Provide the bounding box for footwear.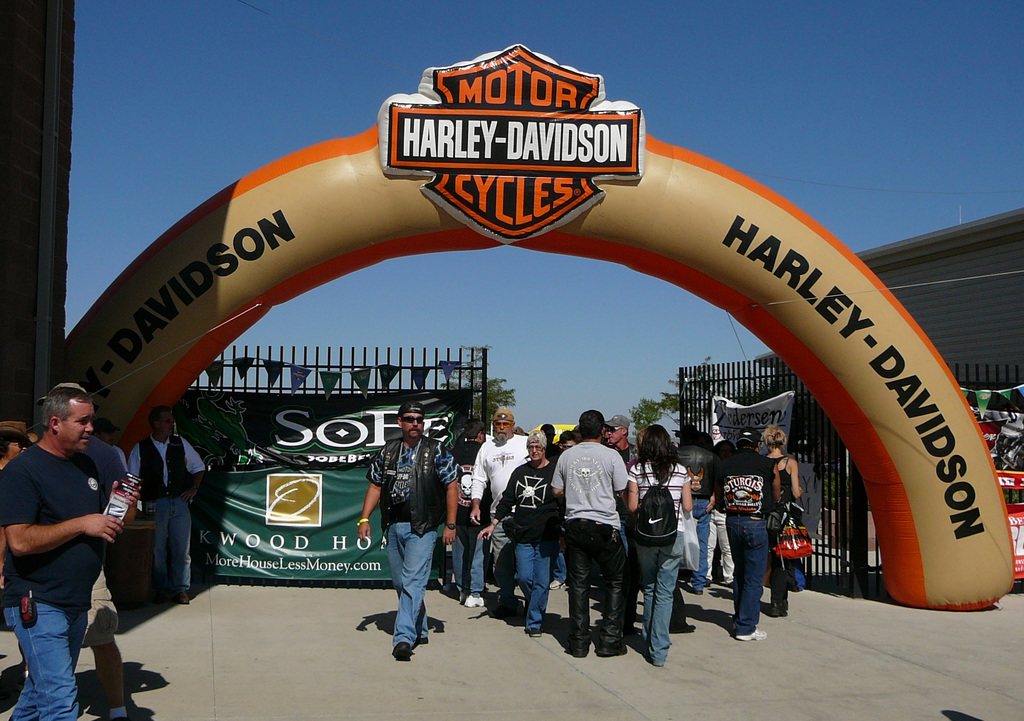
left=411, top=633, right=432, bottom=645.
